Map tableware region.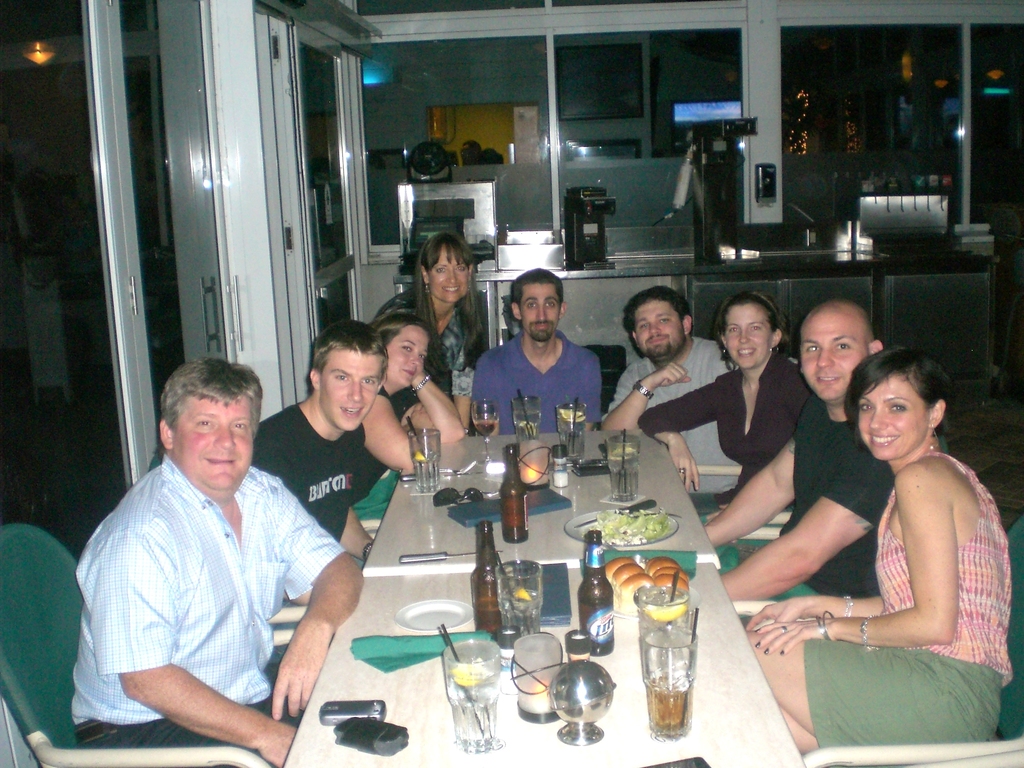
Mapped to 406, 429, 442, 491.
